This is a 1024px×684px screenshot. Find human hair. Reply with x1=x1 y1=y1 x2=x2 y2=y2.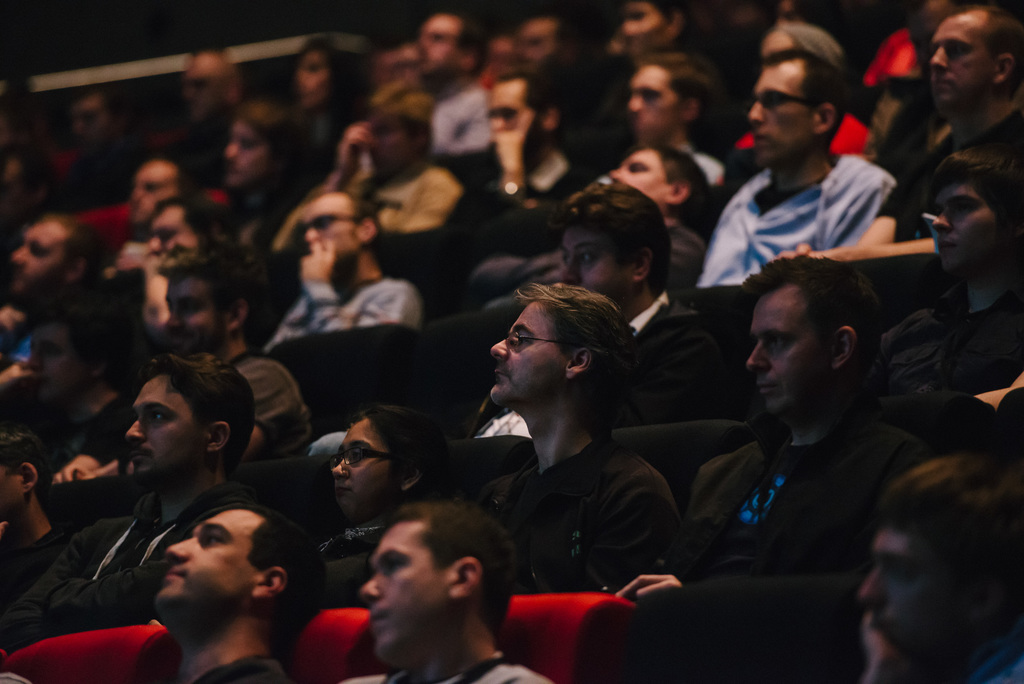
x1=356 y1=400 x2=448 y2=478.
